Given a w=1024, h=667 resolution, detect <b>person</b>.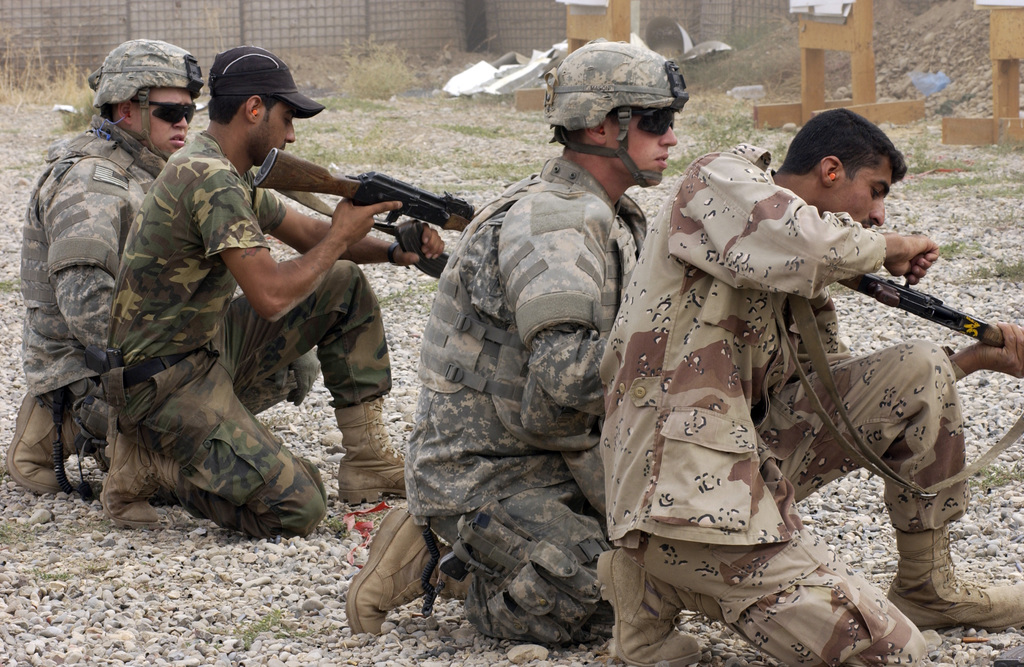
{"left": 4, "top": 38, "right": 321, "bottom": 495}.
